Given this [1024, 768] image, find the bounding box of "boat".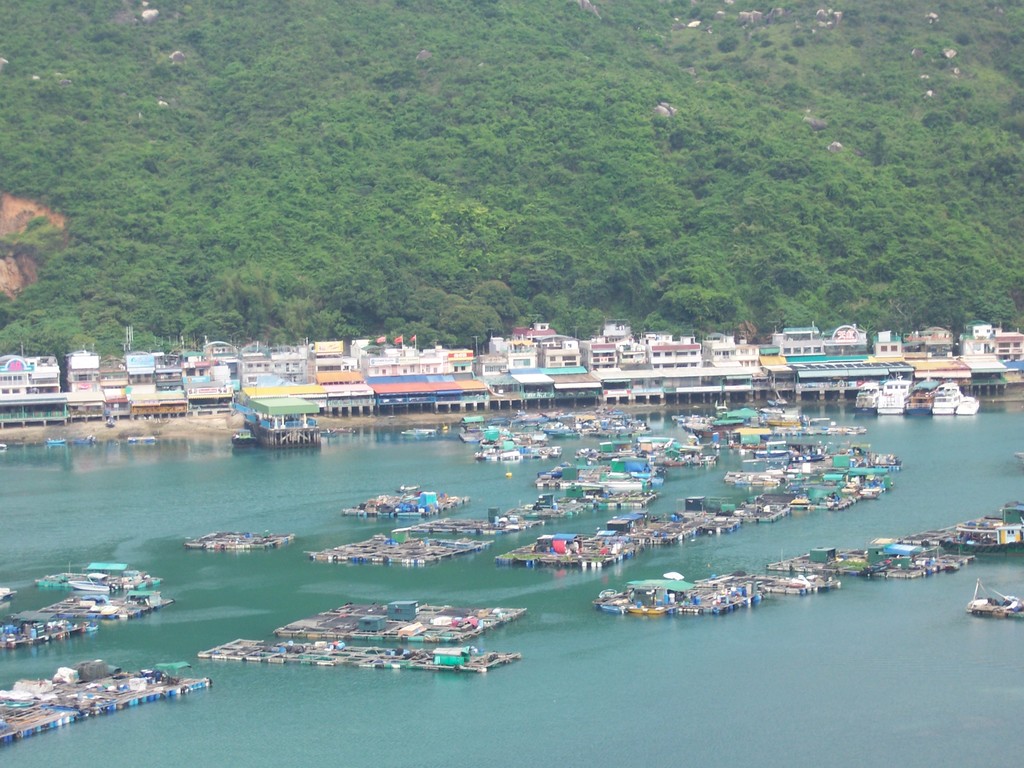
(955, 394, 980, 415).
